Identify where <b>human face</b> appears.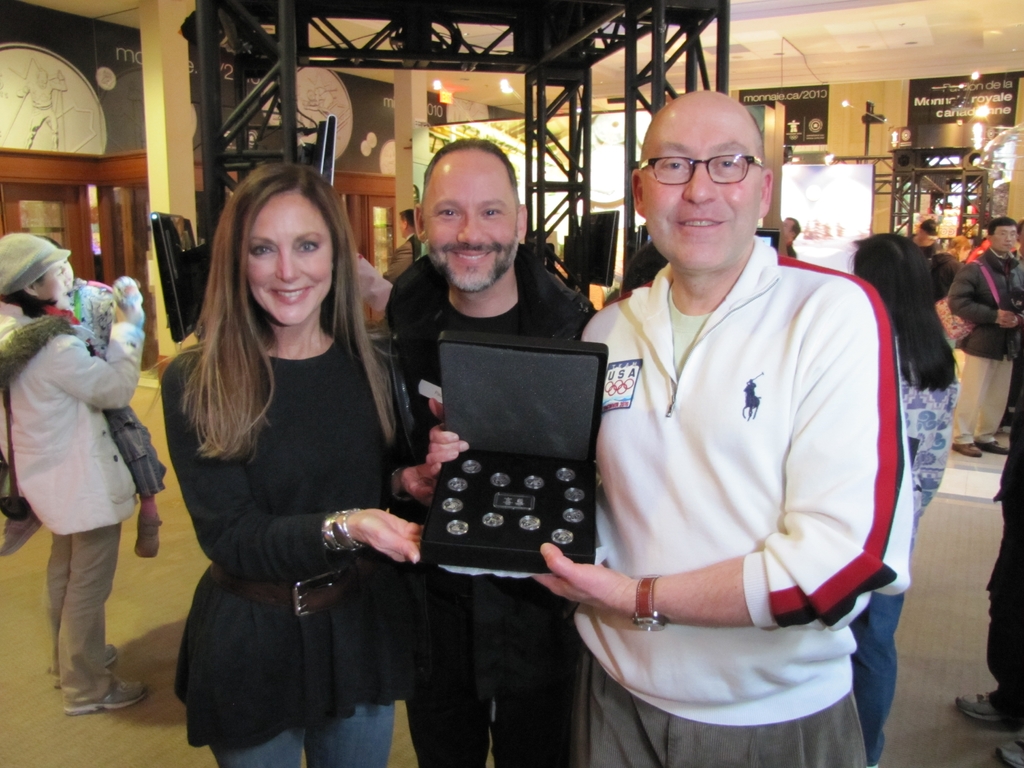
Appears at bbox(247, 193, 332, 325).
